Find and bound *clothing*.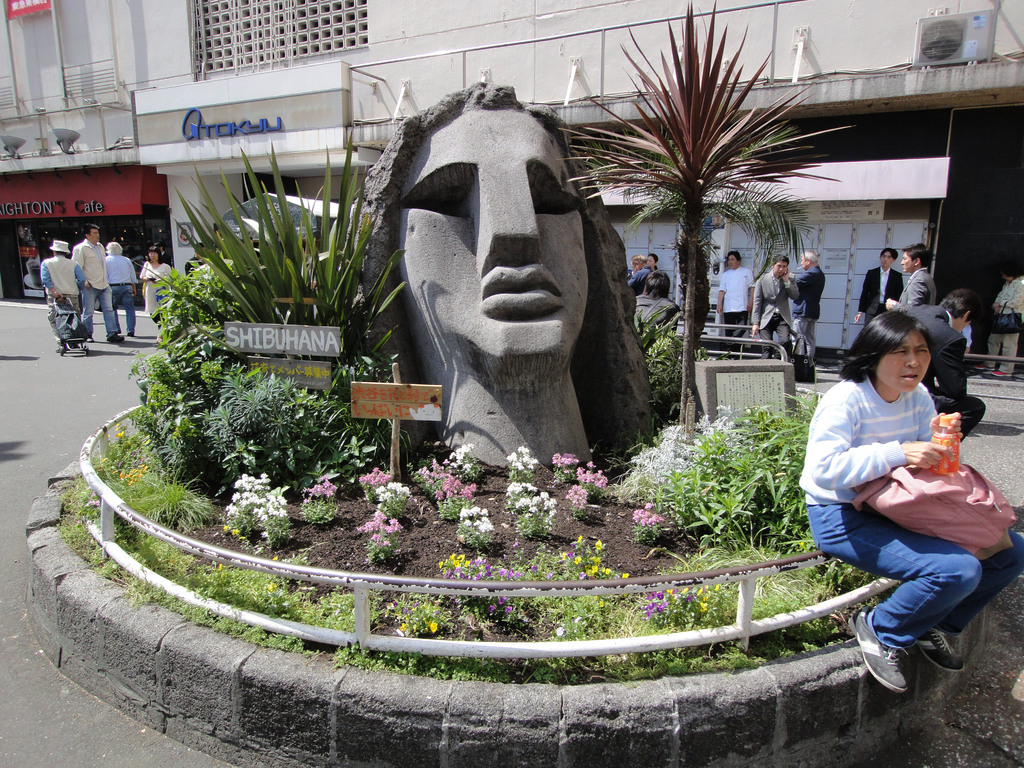
Bound: (719,268,753,335).
